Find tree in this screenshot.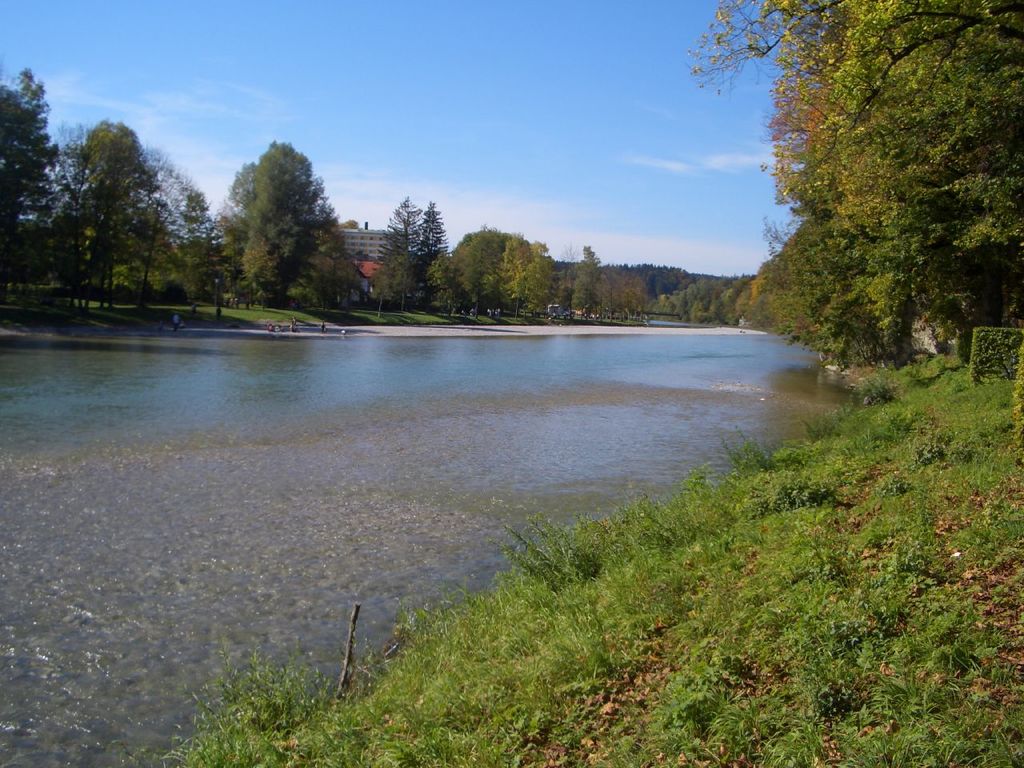
The bounding box for tree is 68:118:214:304.
